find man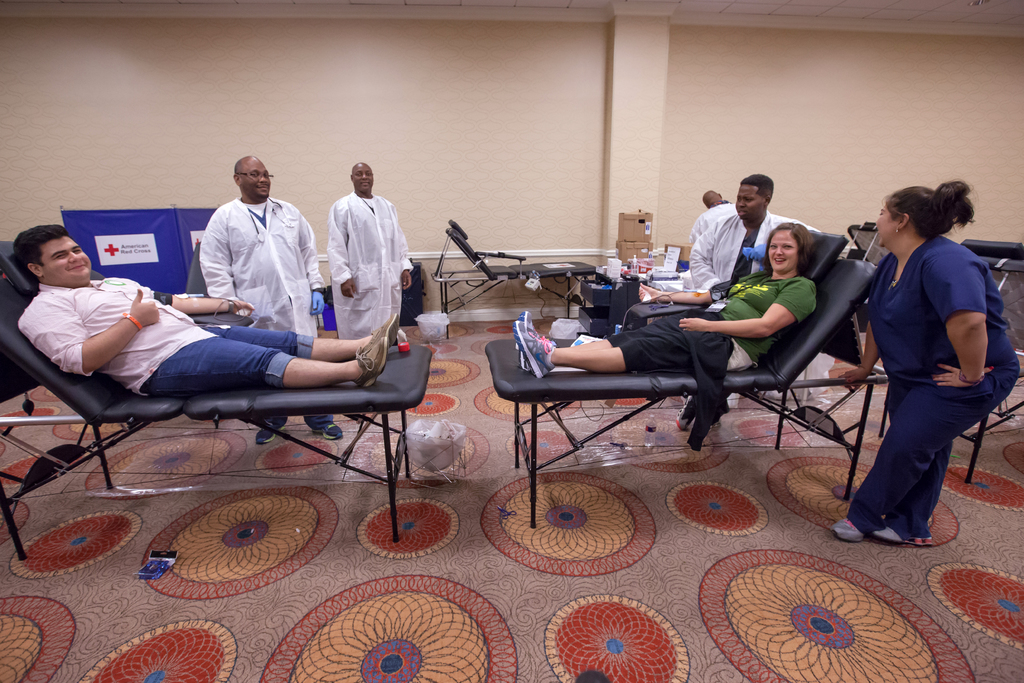
bbox=[15, 217, 403, 396]
